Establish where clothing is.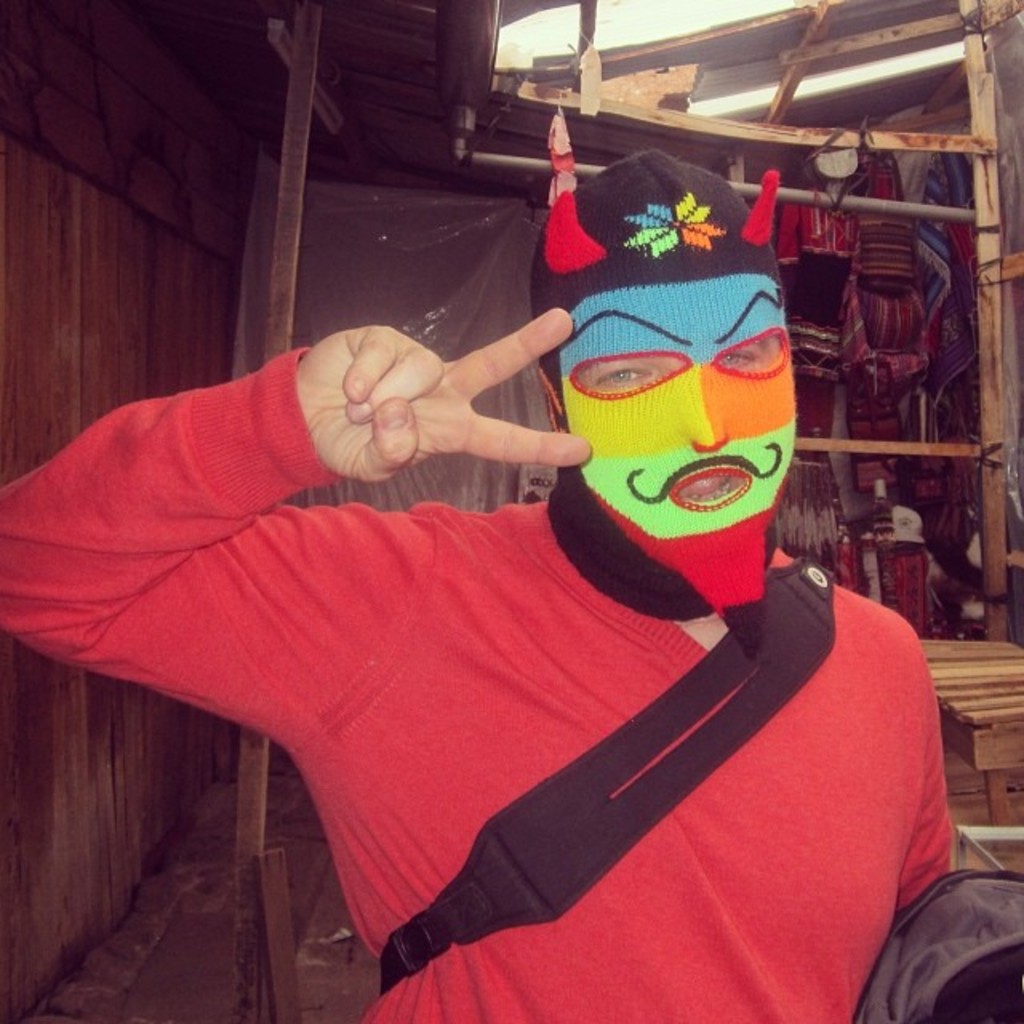
Established at x1=0, y1=323, x2=963, y2=1014.
